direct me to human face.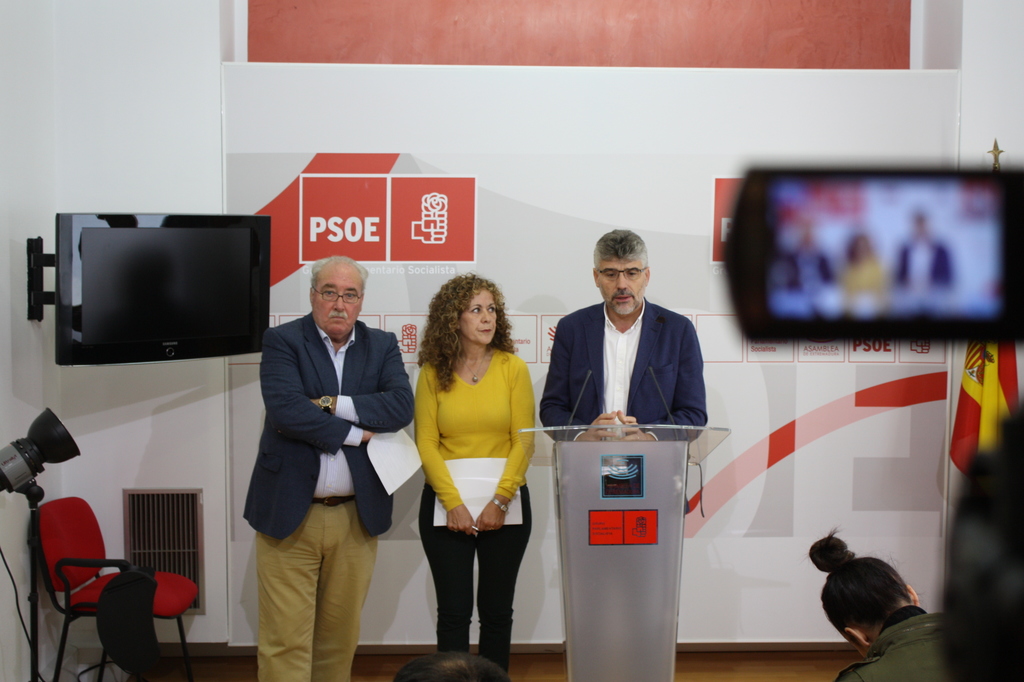
Direction: Rect(597, 259, 649, 313).
